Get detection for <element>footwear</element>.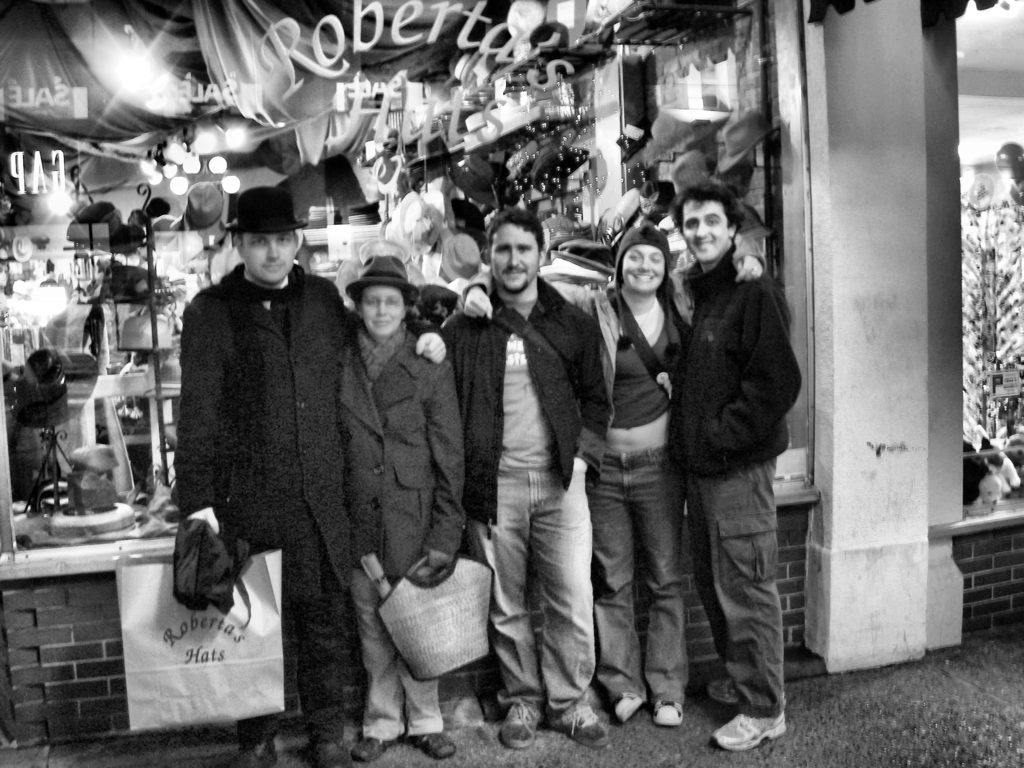
Detection: x1=501 y1=696 x2=543 y2=750.
